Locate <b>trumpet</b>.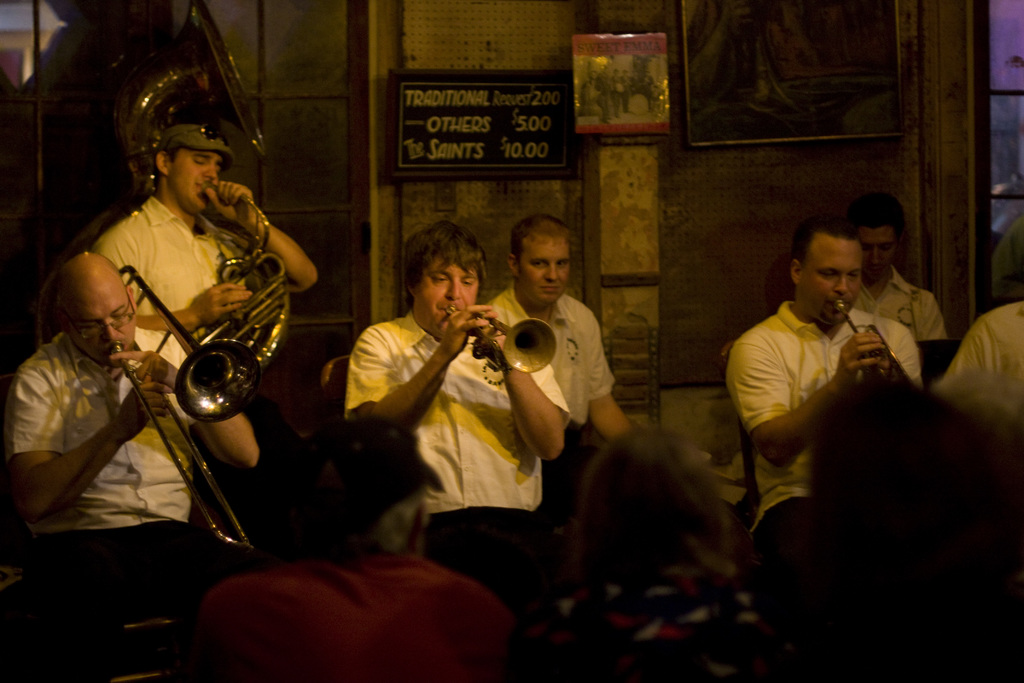
Bounding box: box(440, 306, 556, 378).
